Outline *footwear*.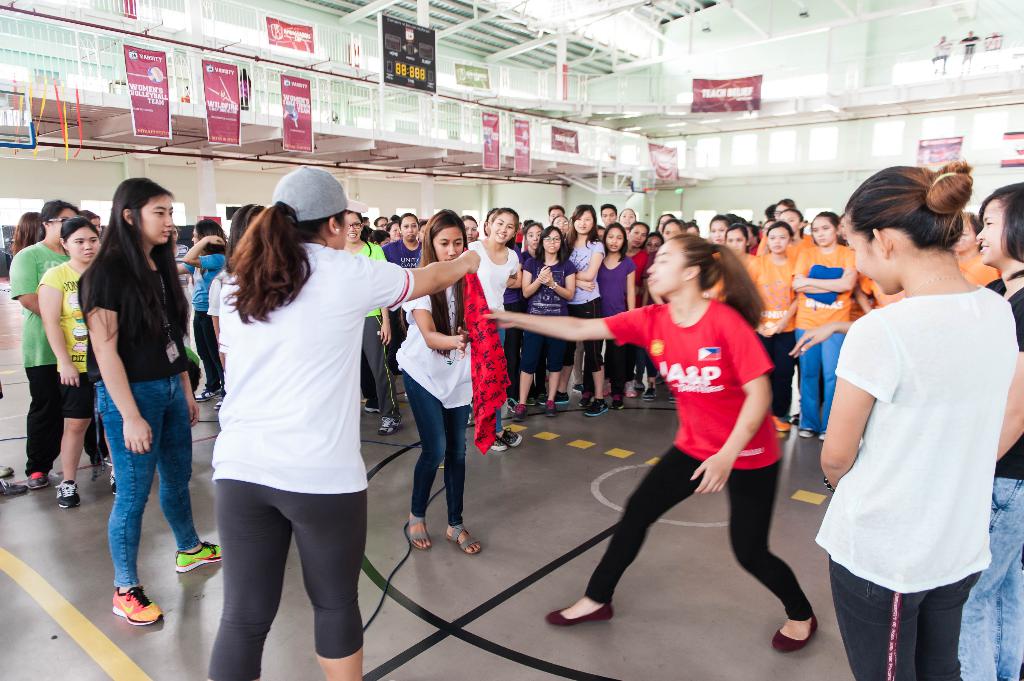
Outline: x1=668, y1=389, x2=676, y2=405.
